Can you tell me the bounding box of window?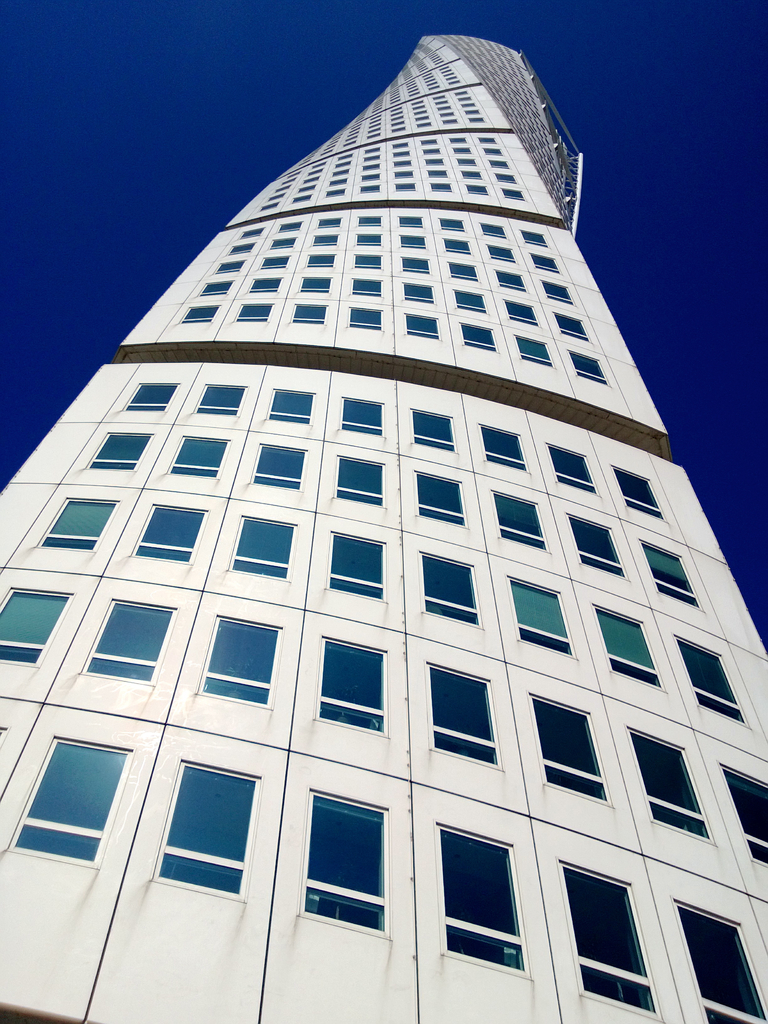
box=[721, 764, 767, 861].
